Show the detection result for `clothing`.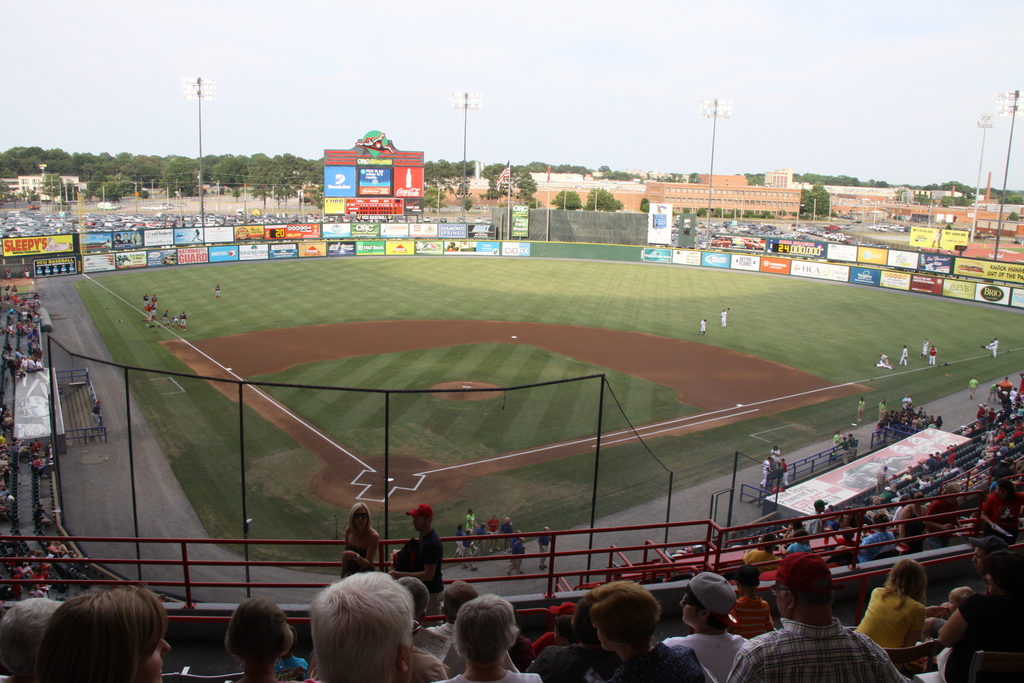
[left=874, top=361, right=891, bottom=370].
